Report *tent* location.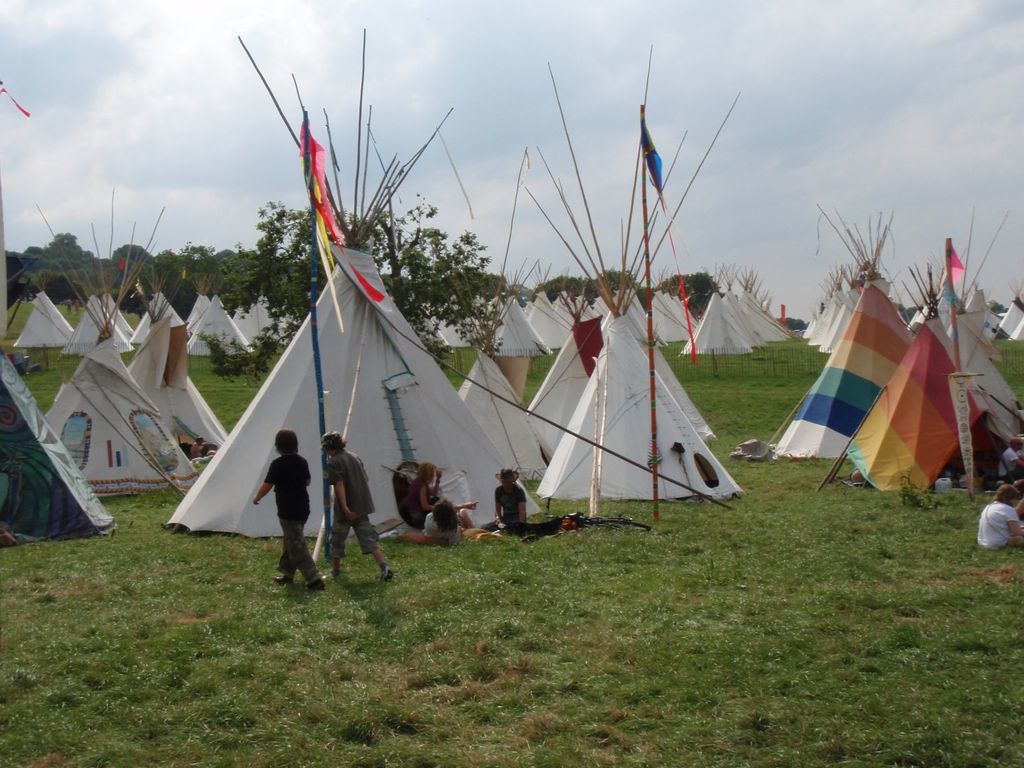
Report: detection(470, 265, 561, 364).
